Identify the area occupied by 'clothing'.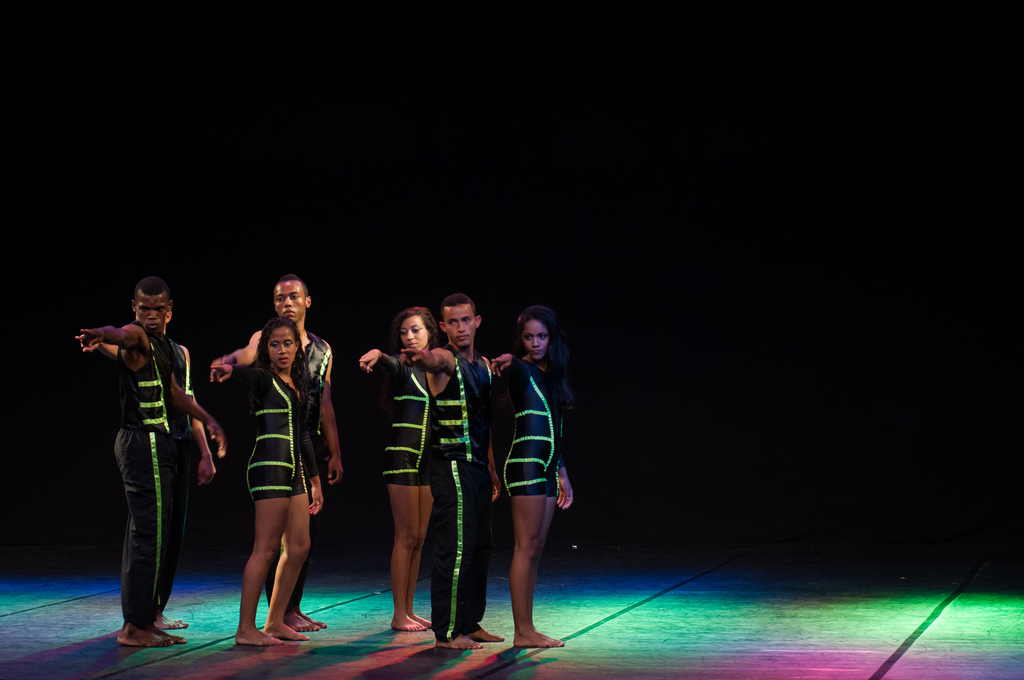
Area: region(237, 366, 317, 498).
